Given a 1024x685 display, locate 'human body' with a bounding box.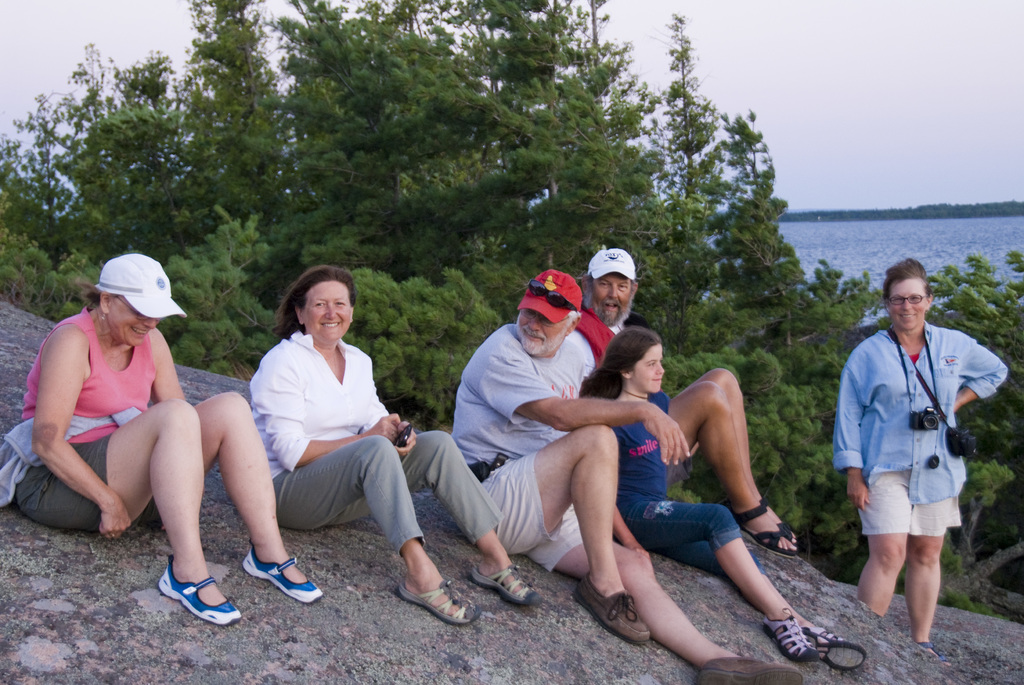
Located: select_region(34, 265, 281, 592).
